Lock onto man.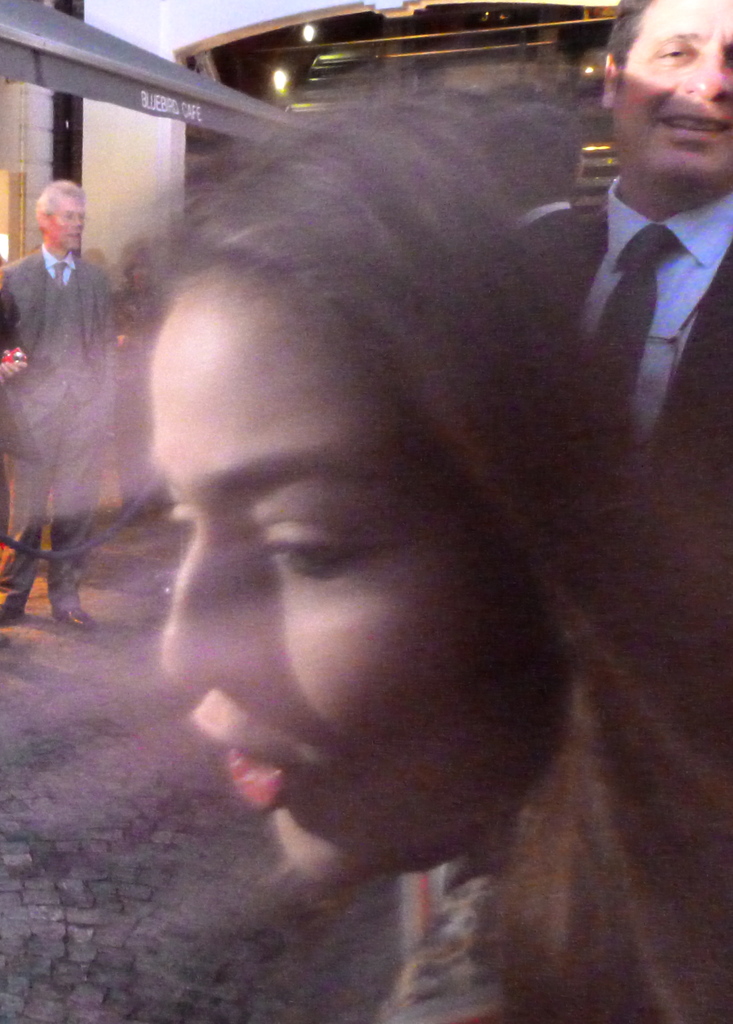
Locked: region(520, 0, 732, 552).
